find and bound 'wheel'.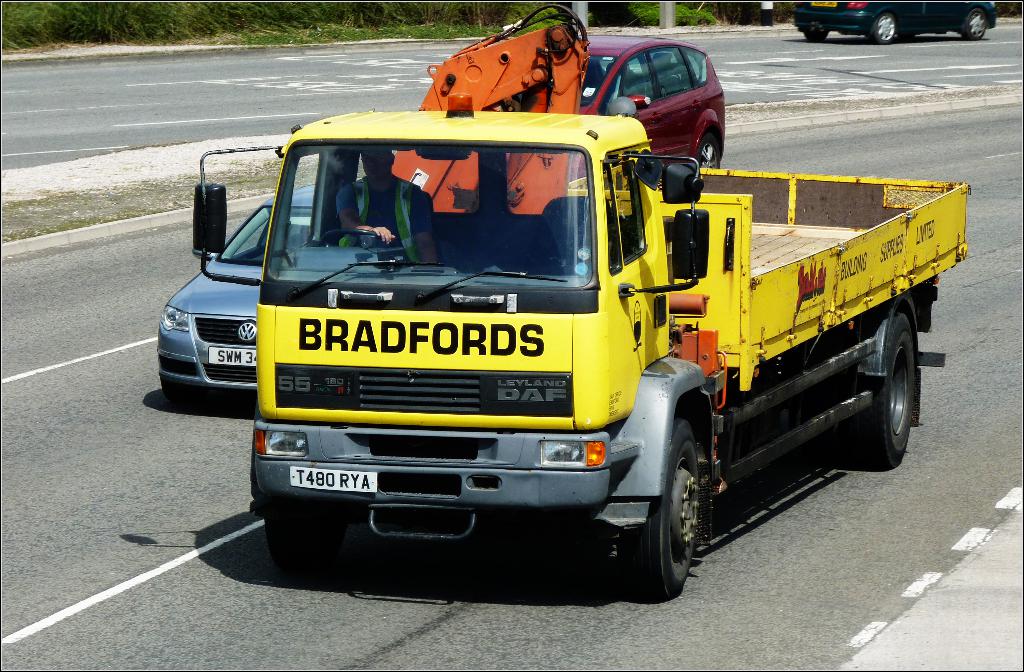
Bound: x1=695, y1=133, x2=723, y2=168.
